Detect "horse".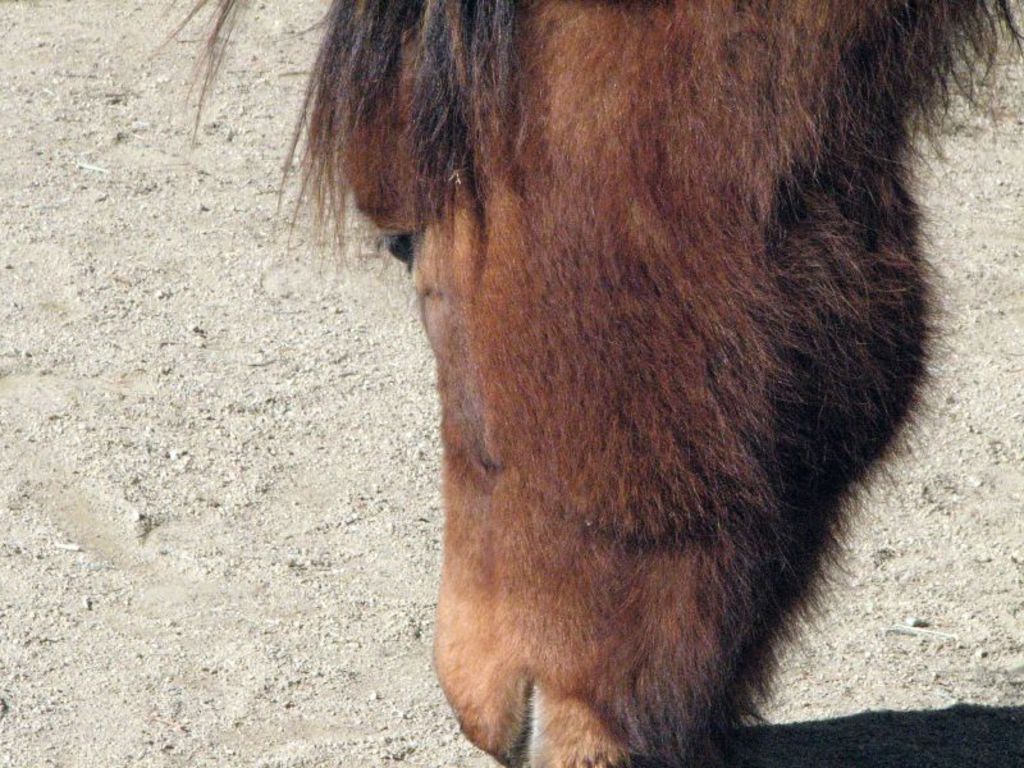
Detected at Rect(157, 0, 1019, 767).
